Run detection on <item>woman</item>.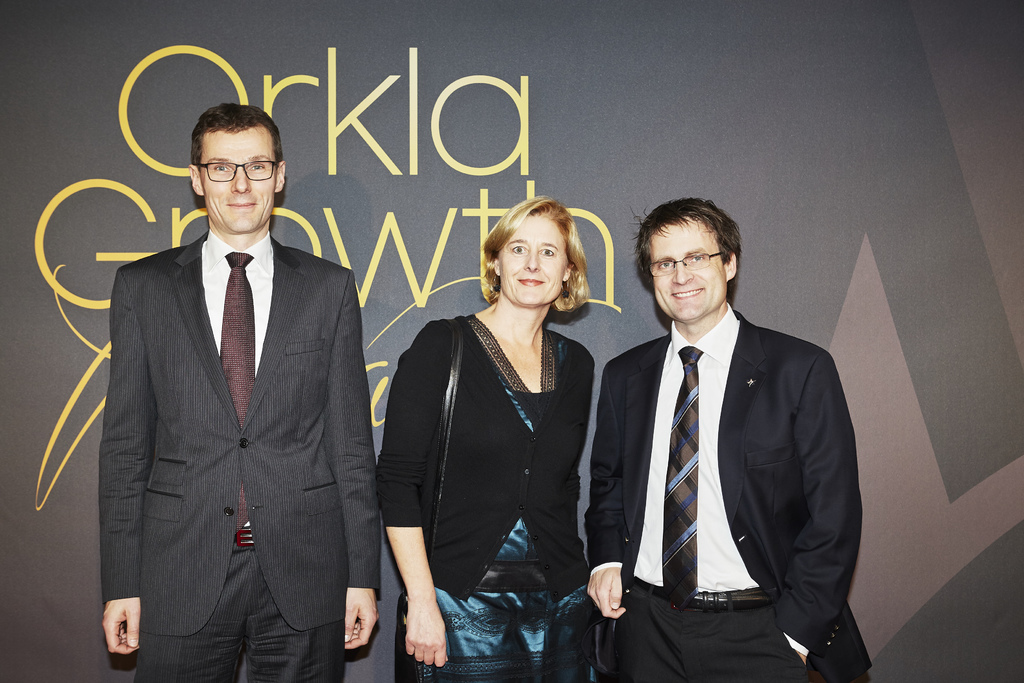
Result: {"x1": 384, "y1": 194, "x2": 612, "y2": 677}.
